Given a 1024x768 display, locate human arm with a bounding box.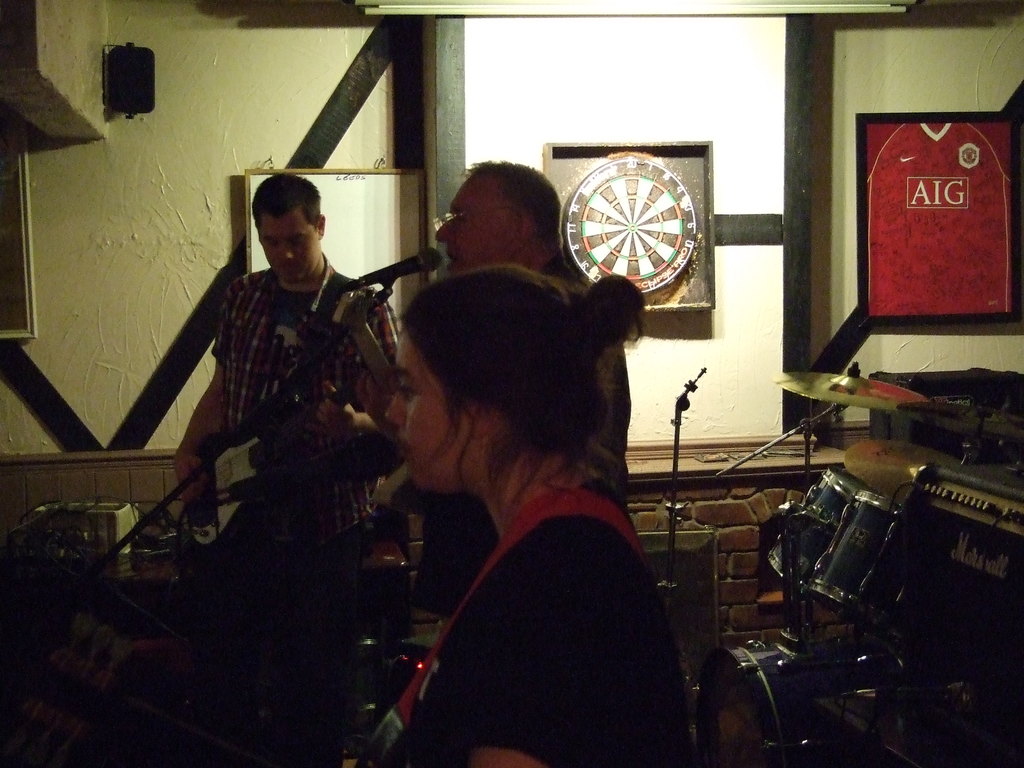
Located: 316/301/404/452.
